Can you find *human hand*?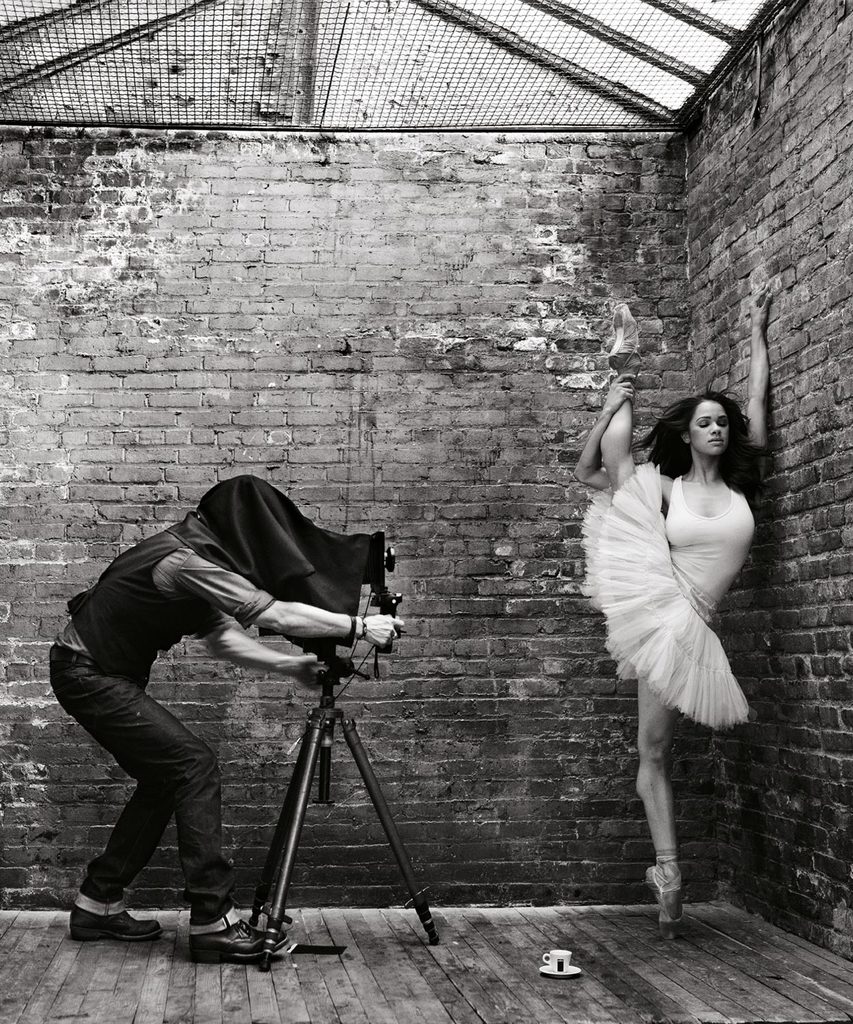
Yes, bounding box: l=601, t=370, r=639, b=414.
